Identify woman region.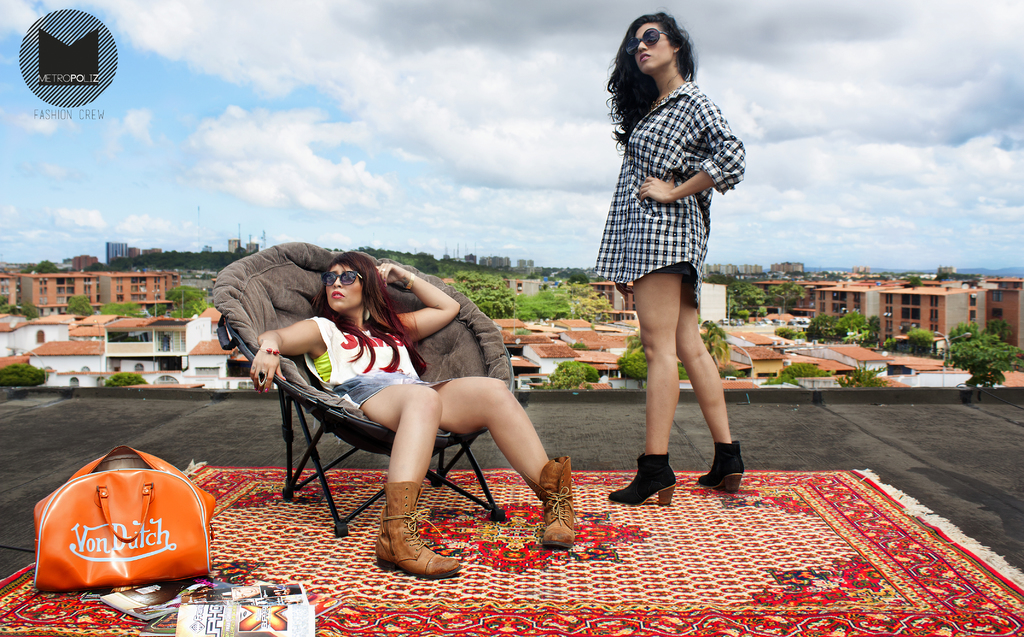
Region: 252/257/577/567.
